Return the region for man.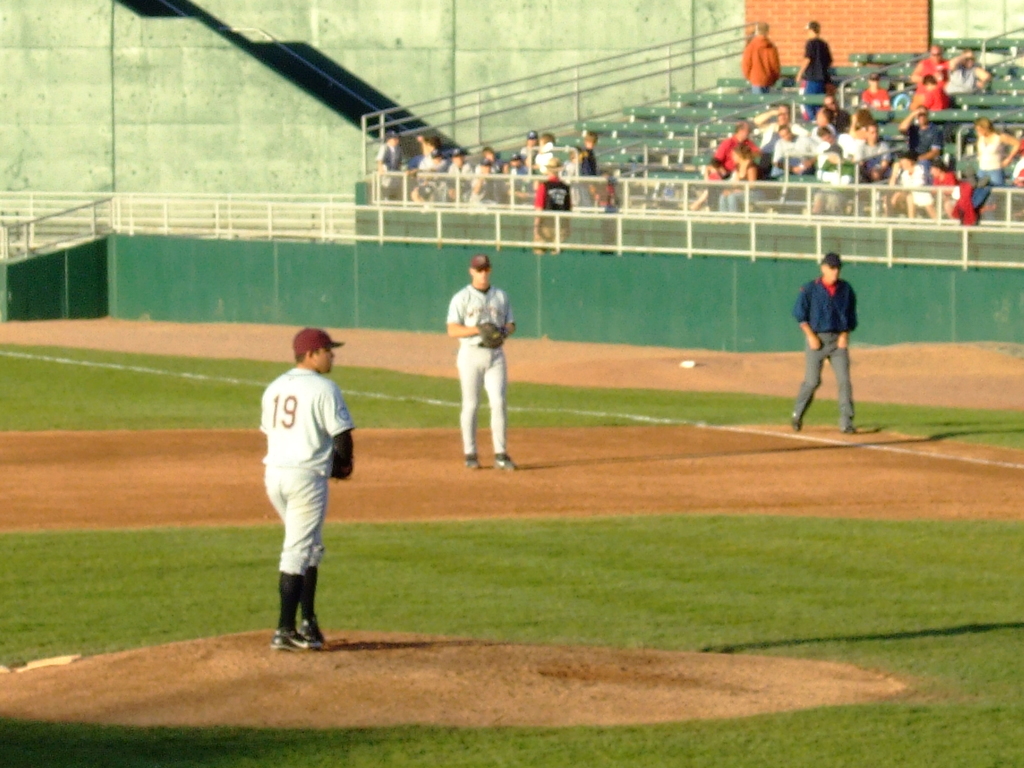
<bbox>425, 136, 443, 165</bbox>.
